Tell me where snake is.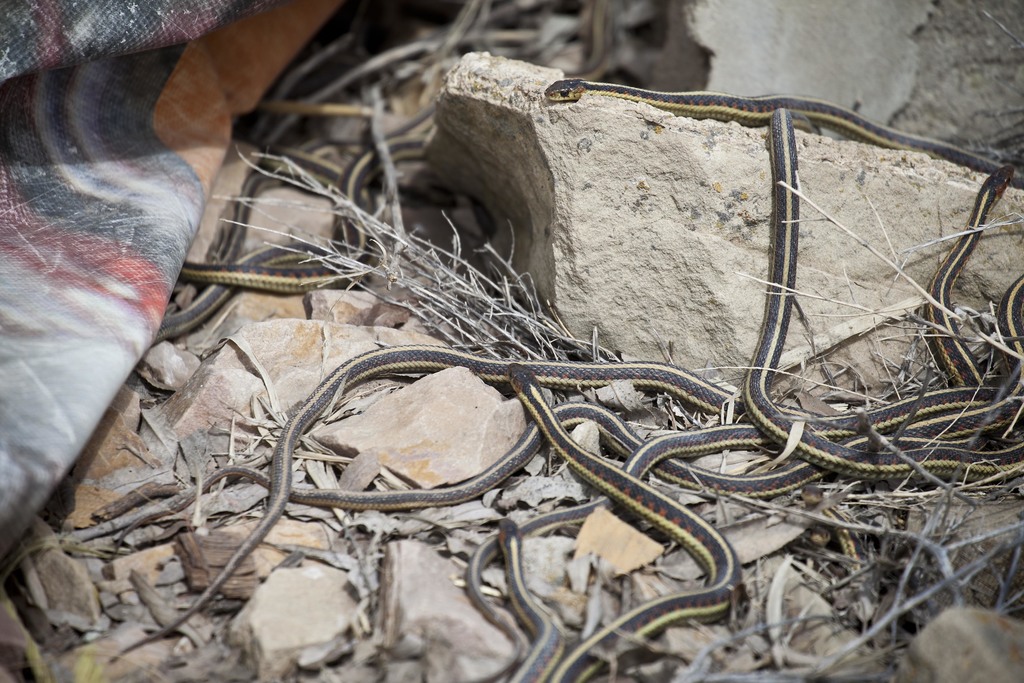
snake is at 509:365:744:682.
